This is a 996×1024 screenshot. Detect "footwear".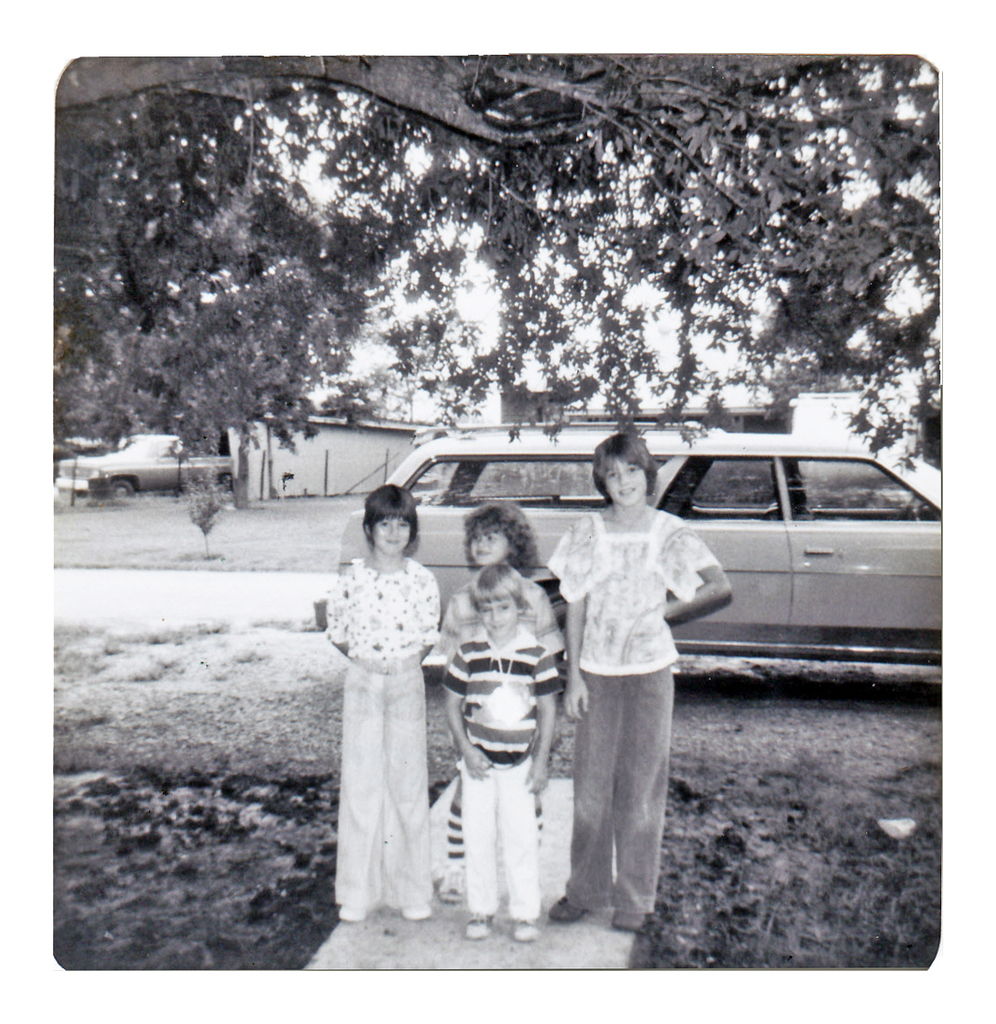
(left=508, top=915, right=538, bottom=940).
